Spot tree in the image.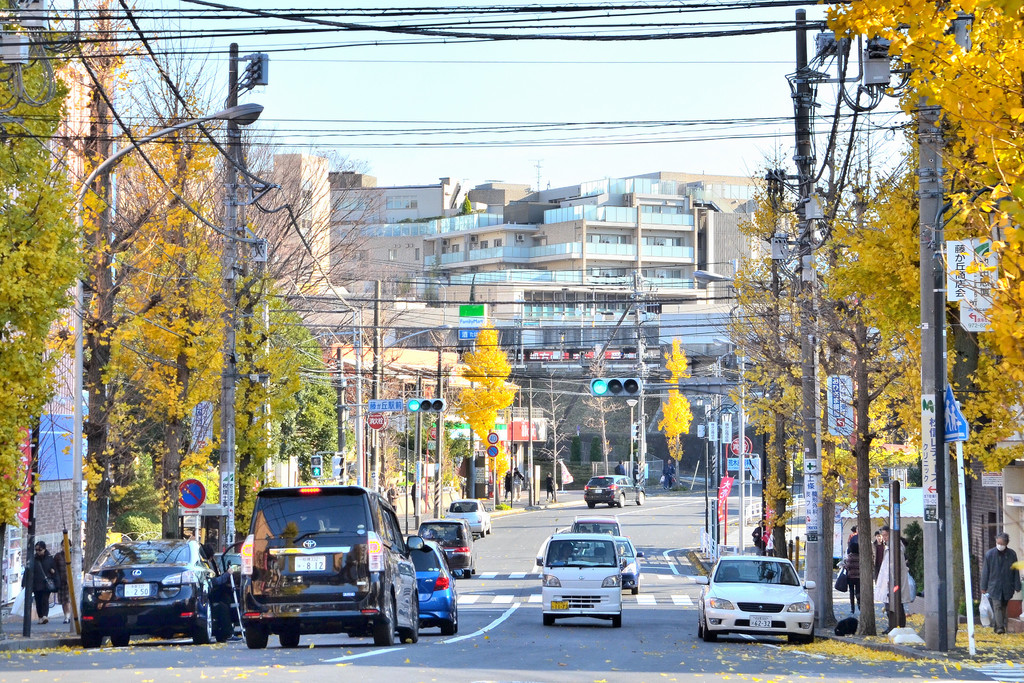
tree found at (0,0,95,600).
